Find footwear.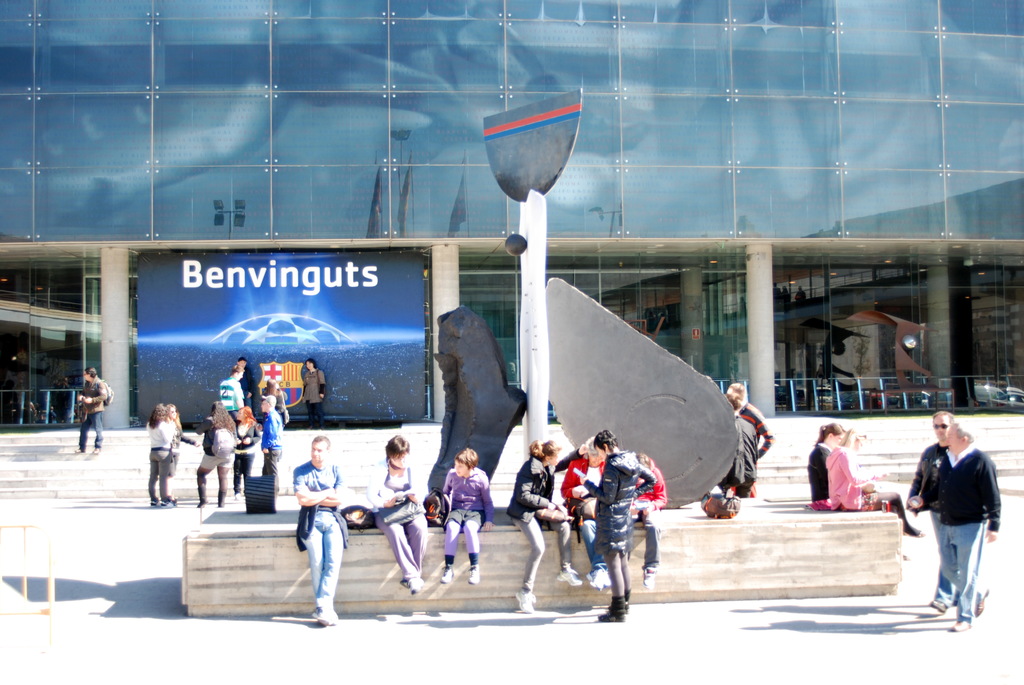
932, 594, 944, 612.
